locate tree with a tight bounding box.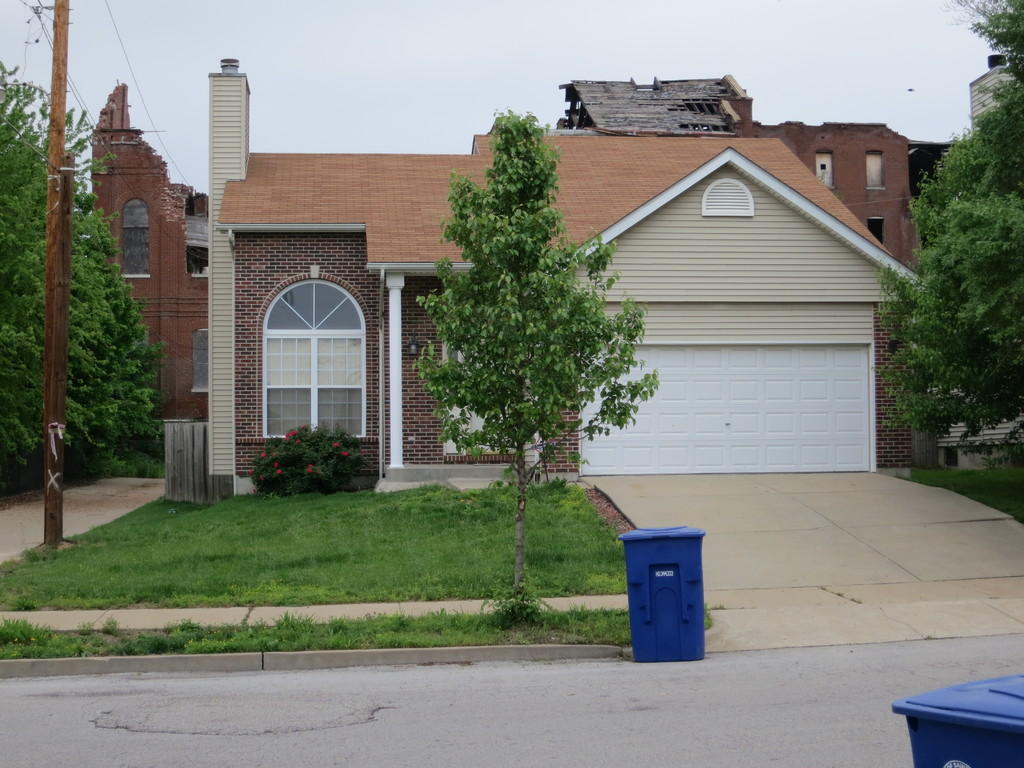
pyautogui.locateOnScreen(874, 0, 1023, 471).
